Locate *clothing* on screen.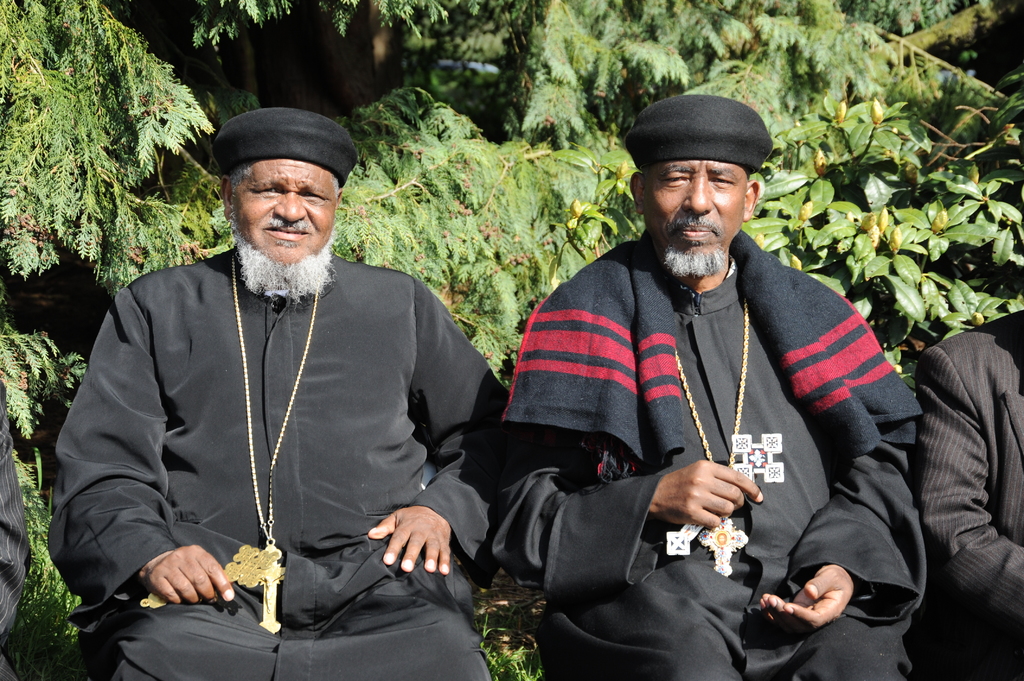
On screen at pyautogui.locateOnScreen(916, 305, 1023, 680).
